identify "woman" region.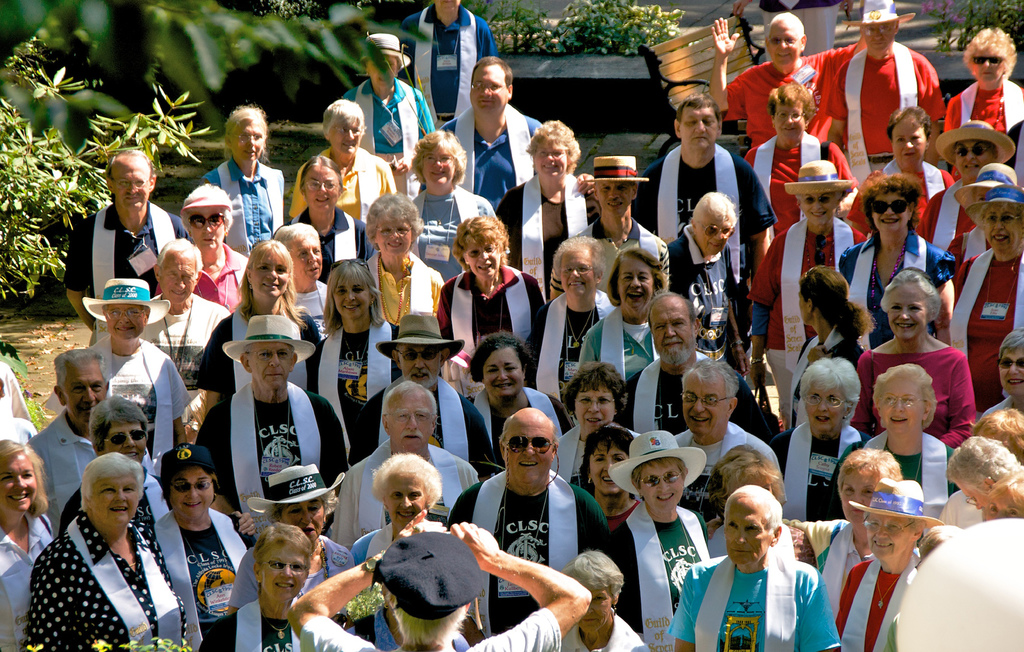
Region: select_region(850, 105, 952, 234).
